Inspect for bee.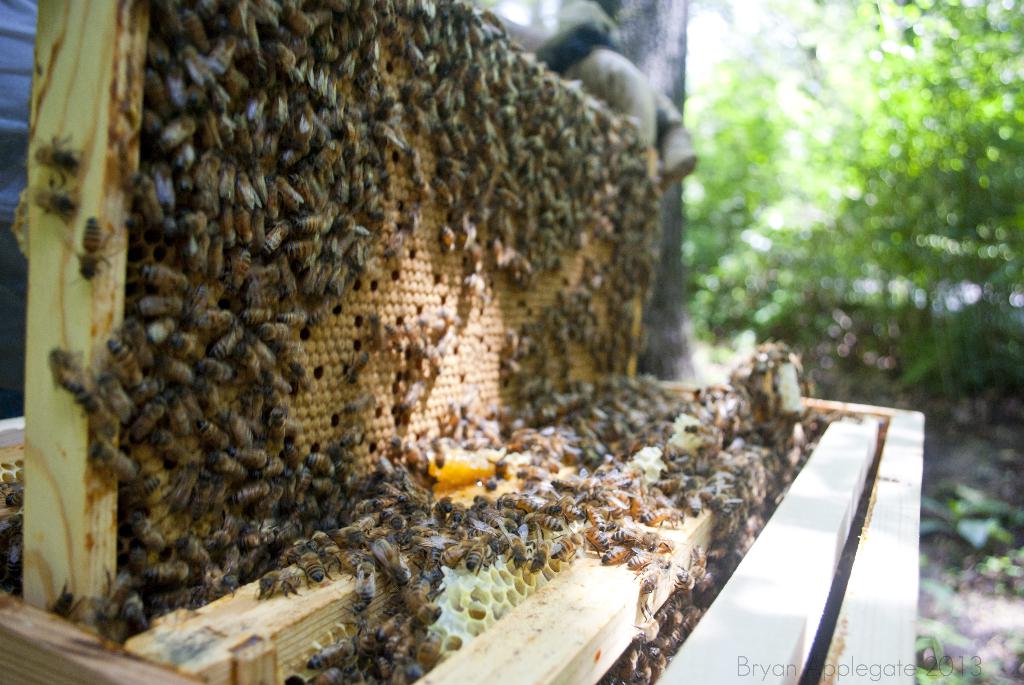
Inspection: locate(354, 92, 399, 129).
